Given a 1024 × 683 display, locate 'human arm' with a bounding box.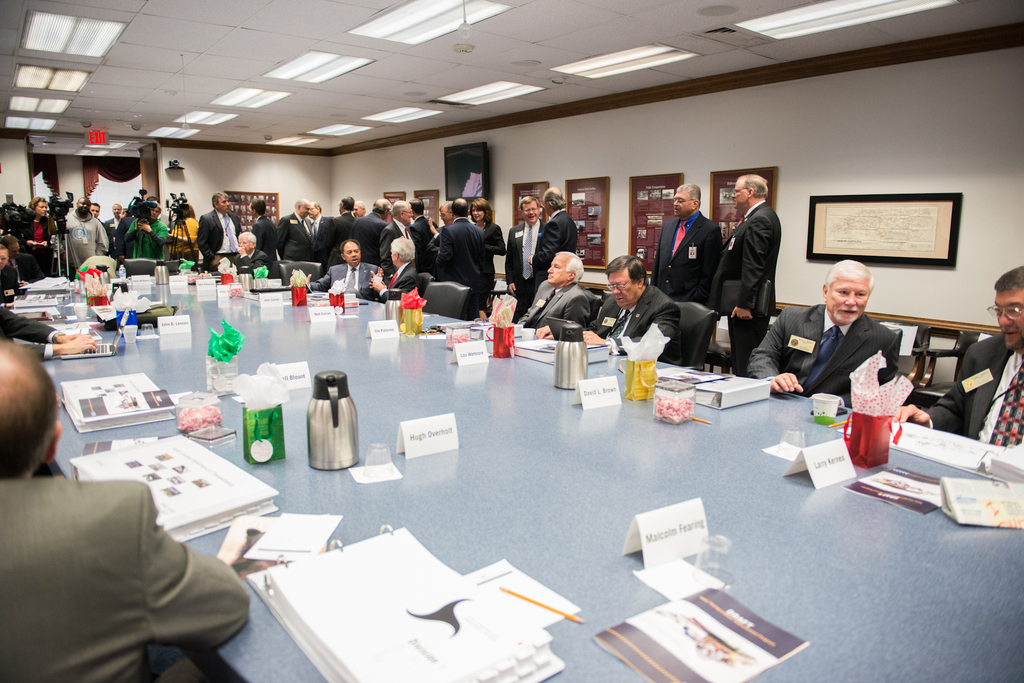
Located: box(502, 227, 518, 294).
